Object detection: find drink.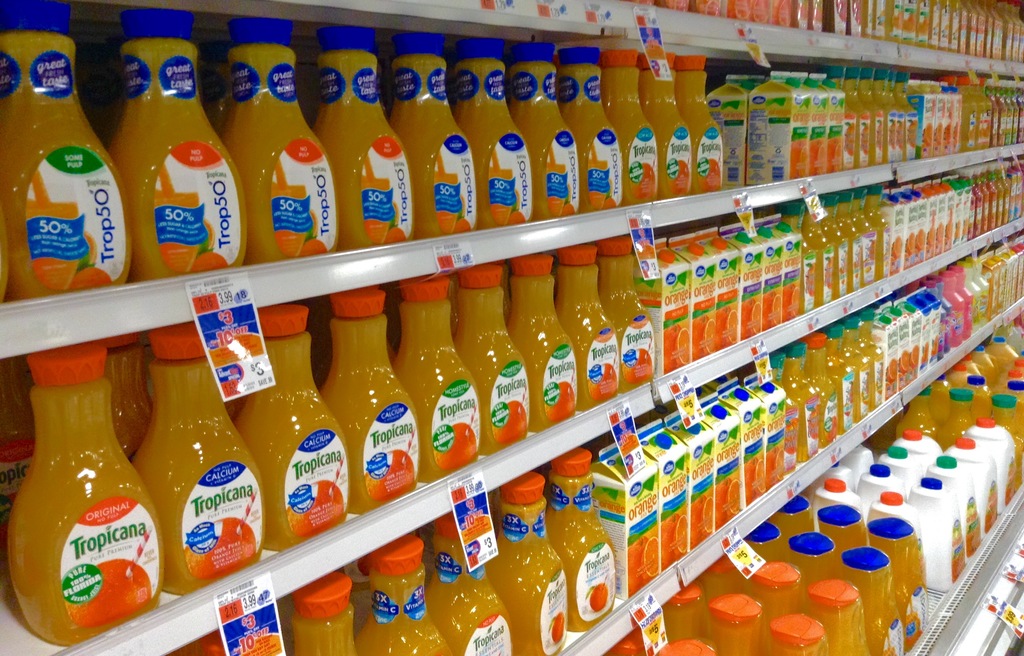
[1008,242,1023,293].
